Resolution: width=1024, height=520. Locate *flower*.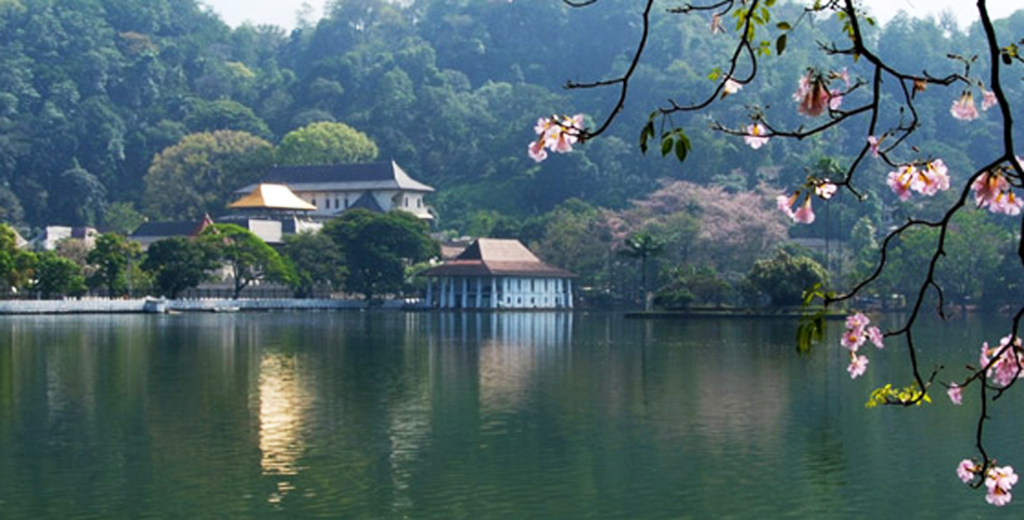
[775,192,797,215].
